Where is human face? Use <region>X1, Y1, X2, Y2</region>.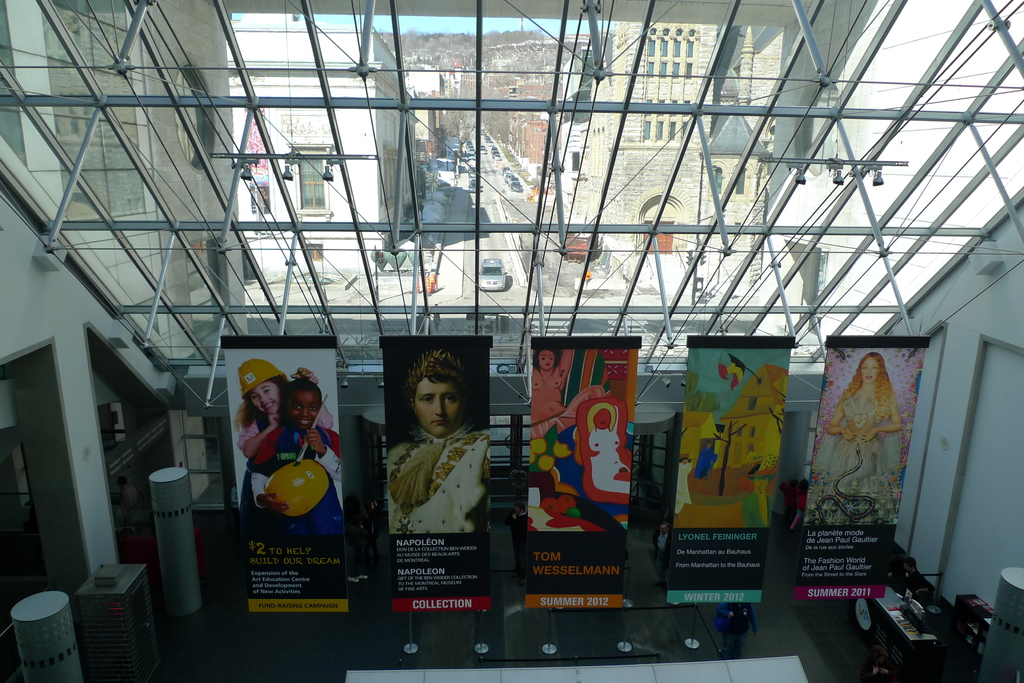
<region>540, 351, 552, 373</region>.
